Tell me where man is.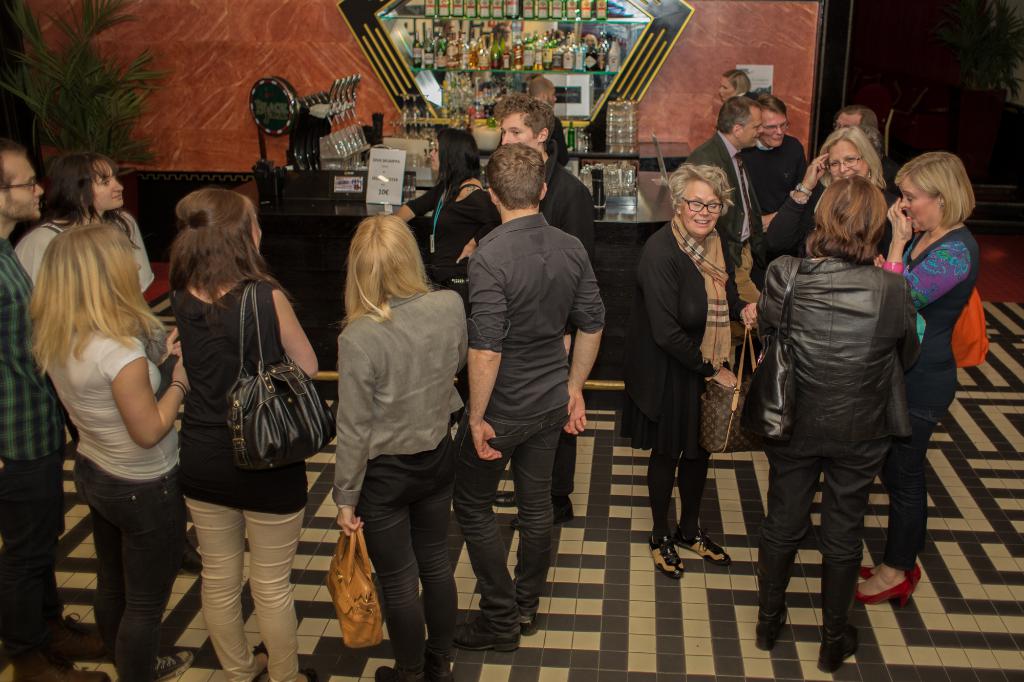
man is at [444,113,609,637].
